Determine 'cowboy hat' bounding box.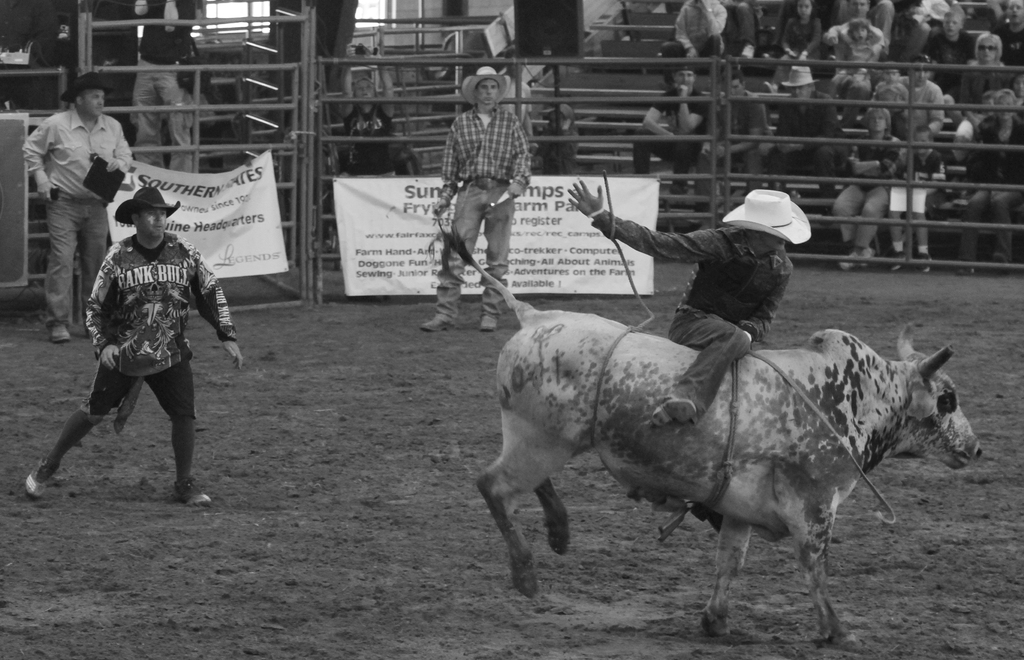
Determined: locate(108, 184, 173, 225).
